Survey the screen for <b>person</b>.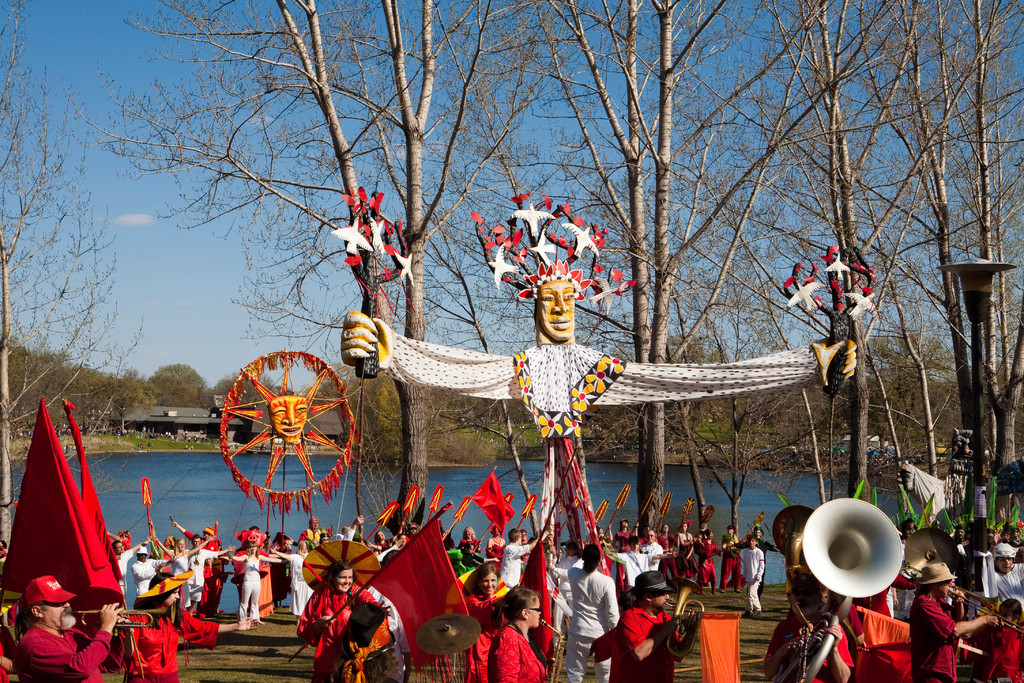
Survey found: pyautogui.locateOnScreen(494, 527, 548, 589).
